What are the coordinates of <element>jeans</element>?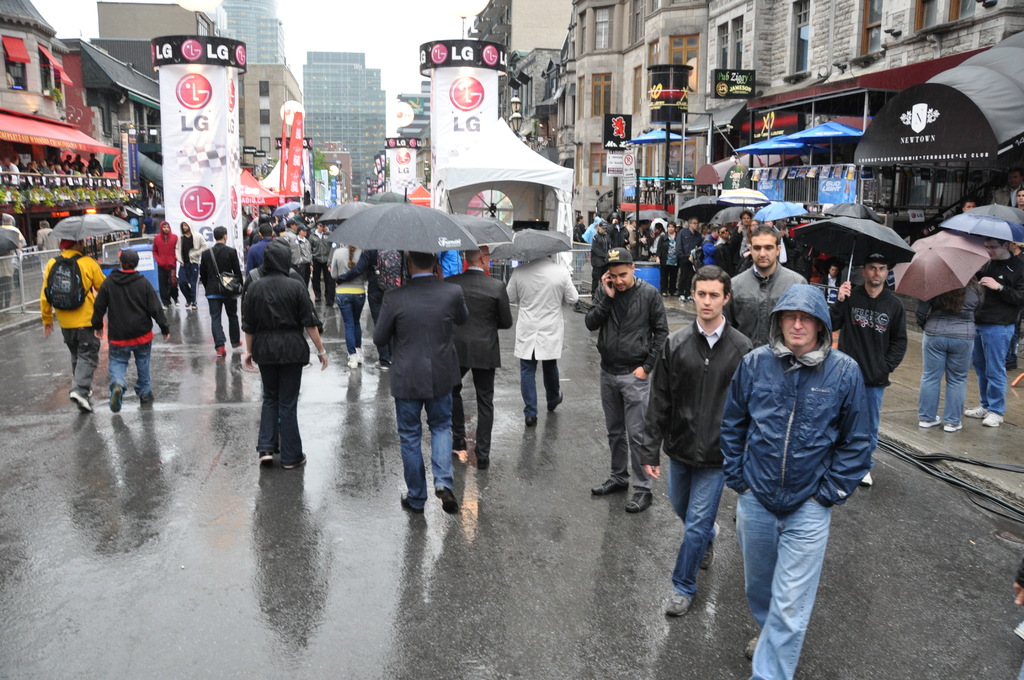
l=333, t=295, r=367, b=355.
